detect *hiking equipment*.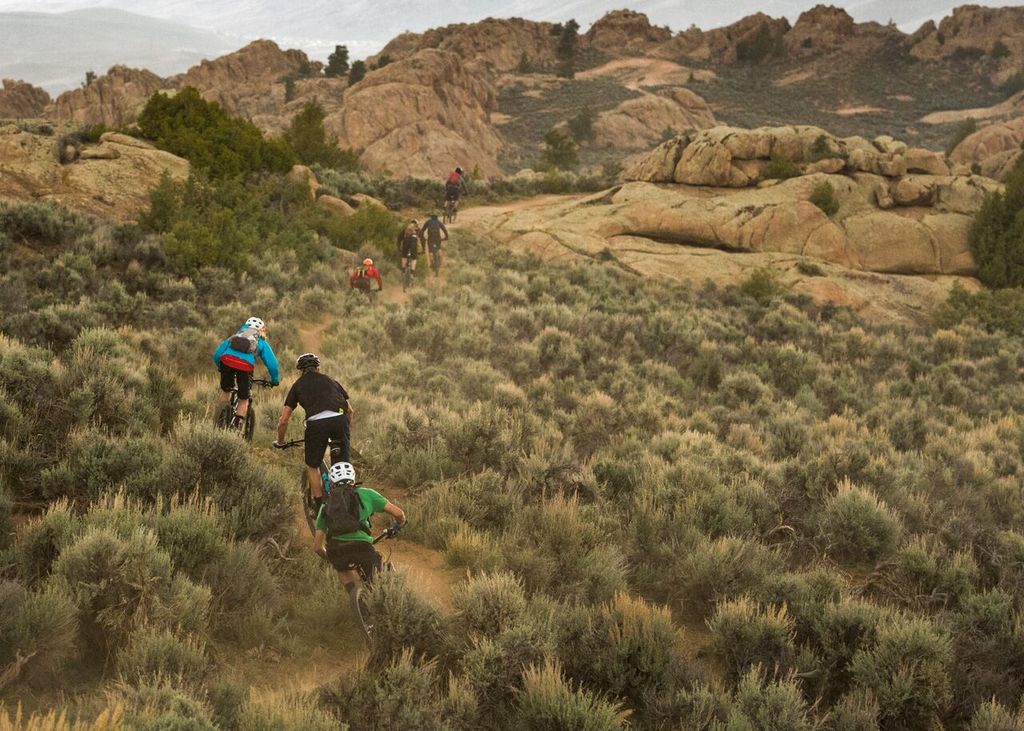
Detected at 325:481:374:537.
